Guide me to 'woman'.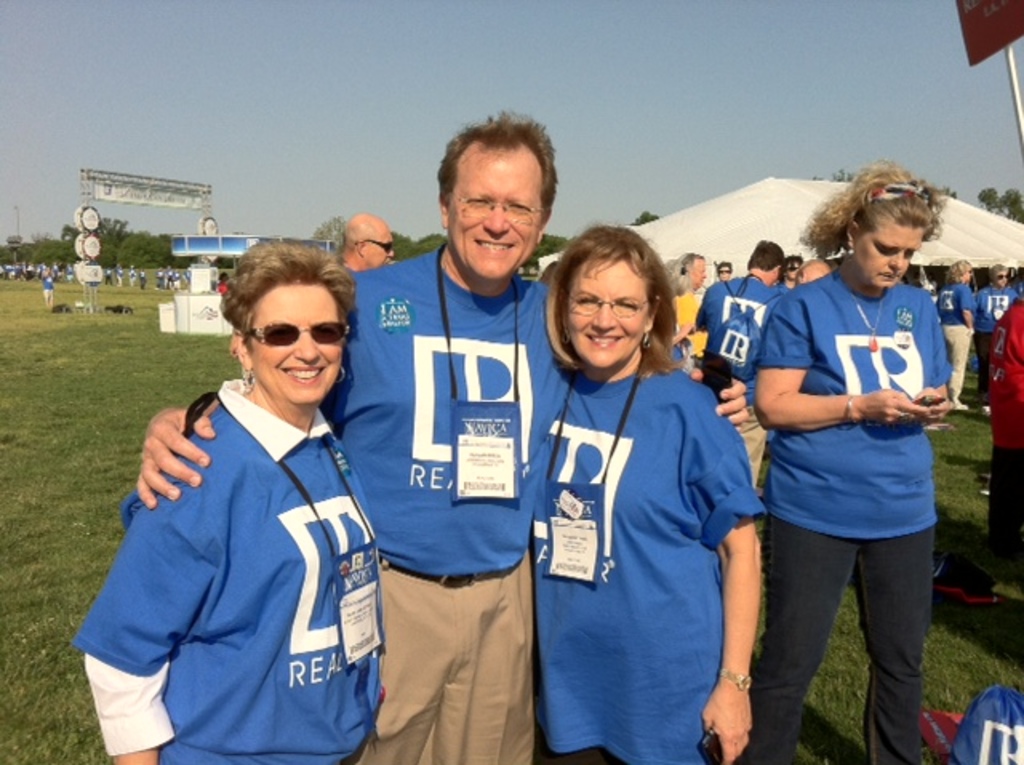
Guidance: (938, 256, 971, 405).
